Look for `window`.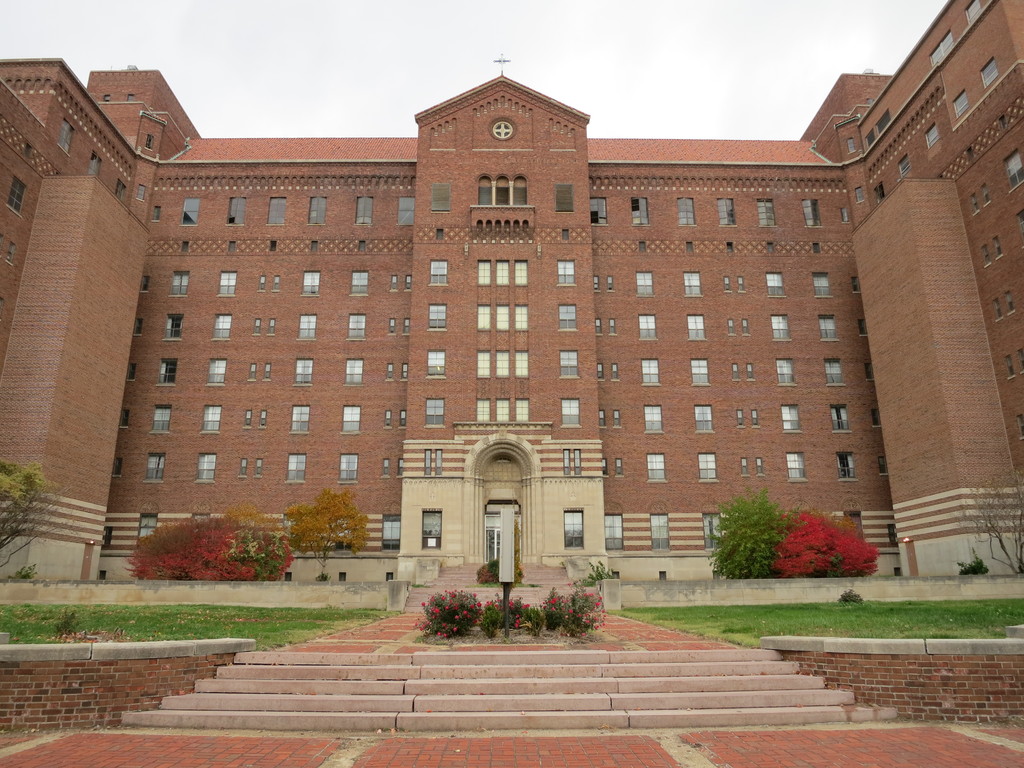
Found: box(166, 312, 189, 341).
